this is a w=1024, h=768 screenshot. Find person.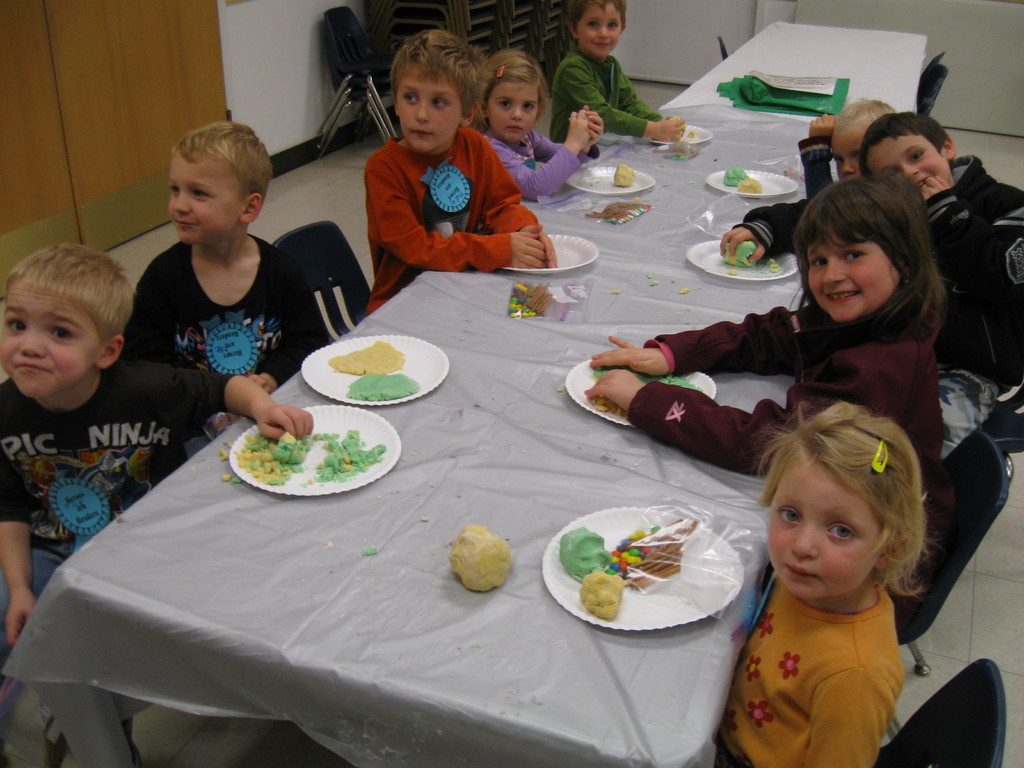
Bounding box: 360,17,559,307.
